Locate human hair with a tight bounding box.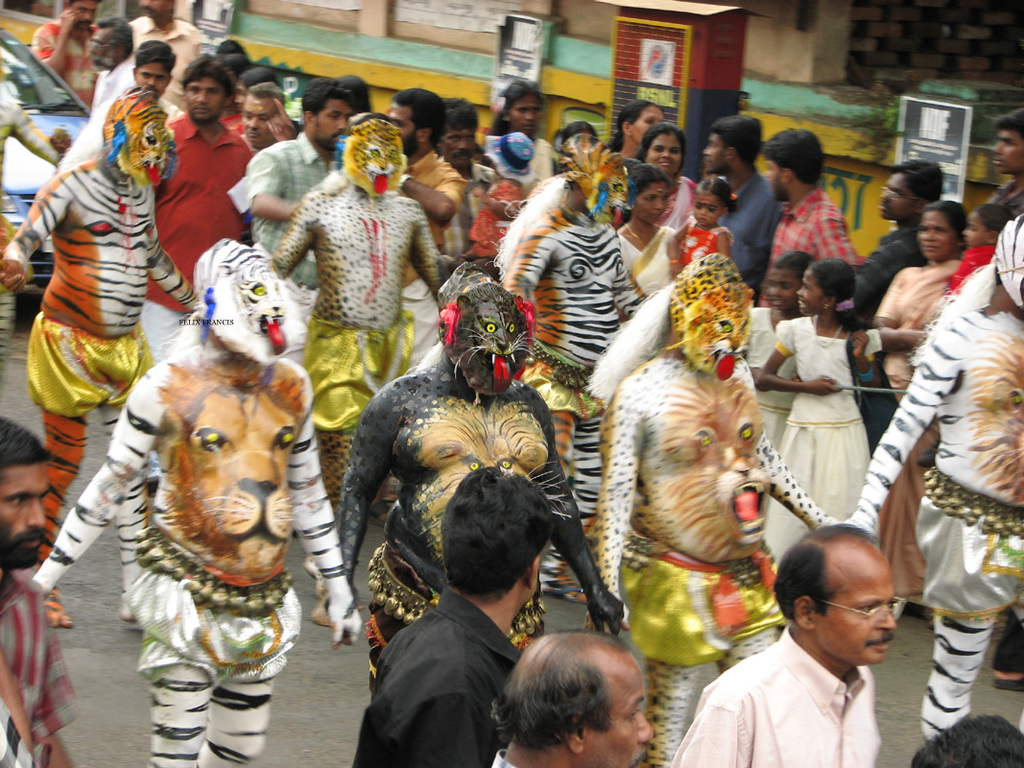
bbox=[218, 56, 248, 72].
